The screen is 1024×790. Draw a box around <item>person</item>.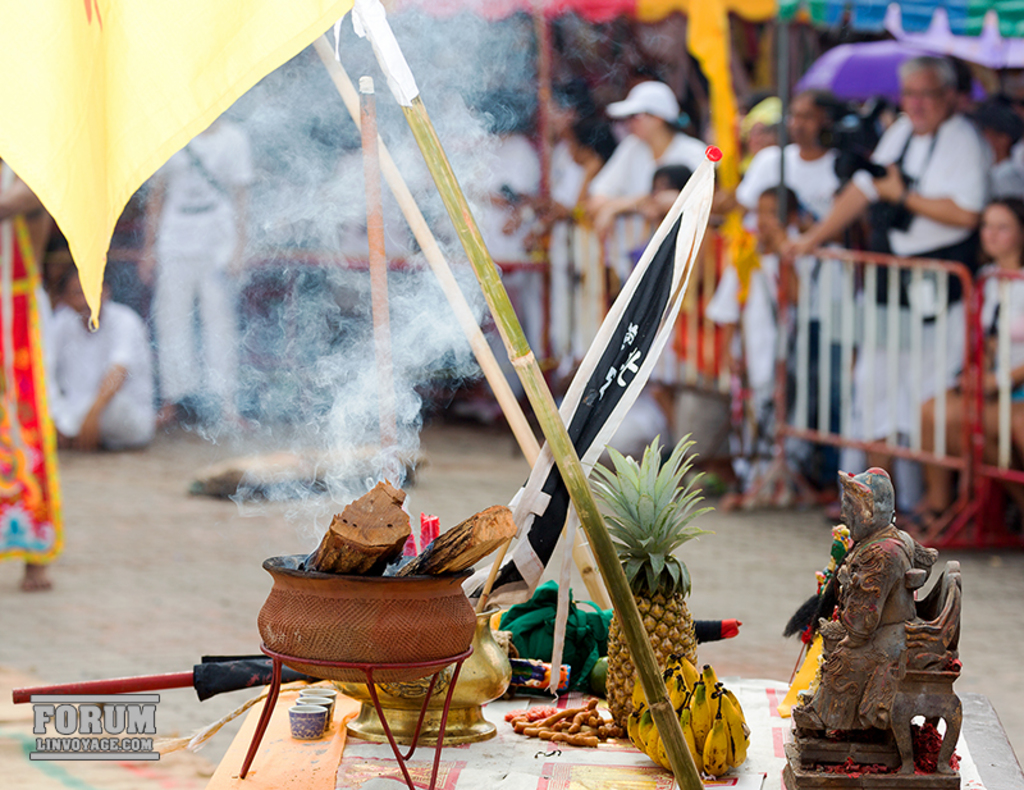
{"left": 593, "top": 164, "right": 712, "bottom": 332}.
